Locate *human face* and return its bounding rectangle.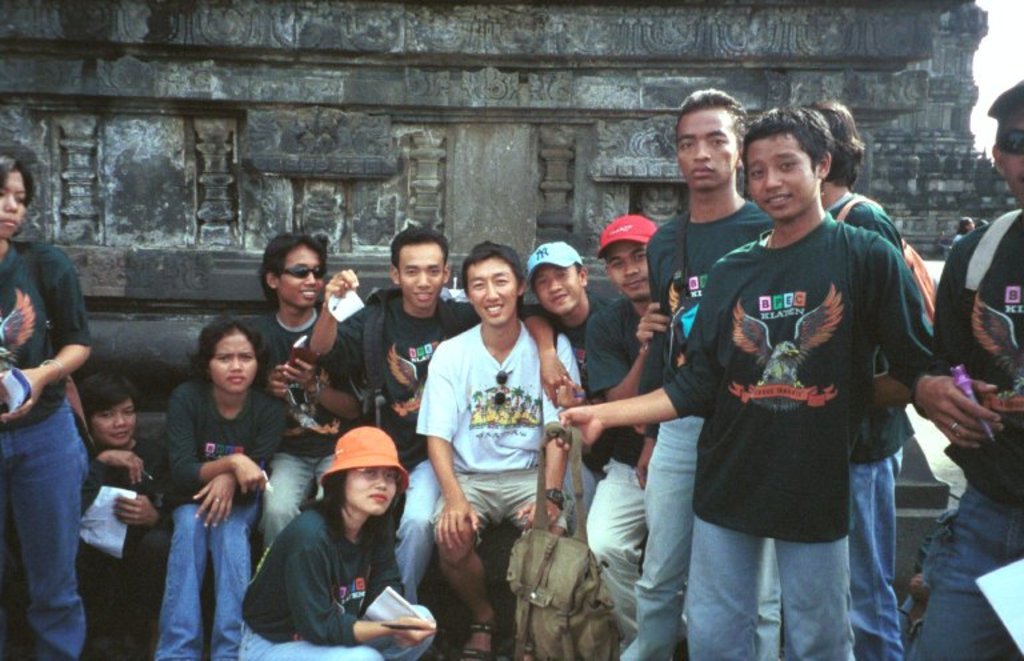
x1=465, y1=257, x2=524, y2=327.
